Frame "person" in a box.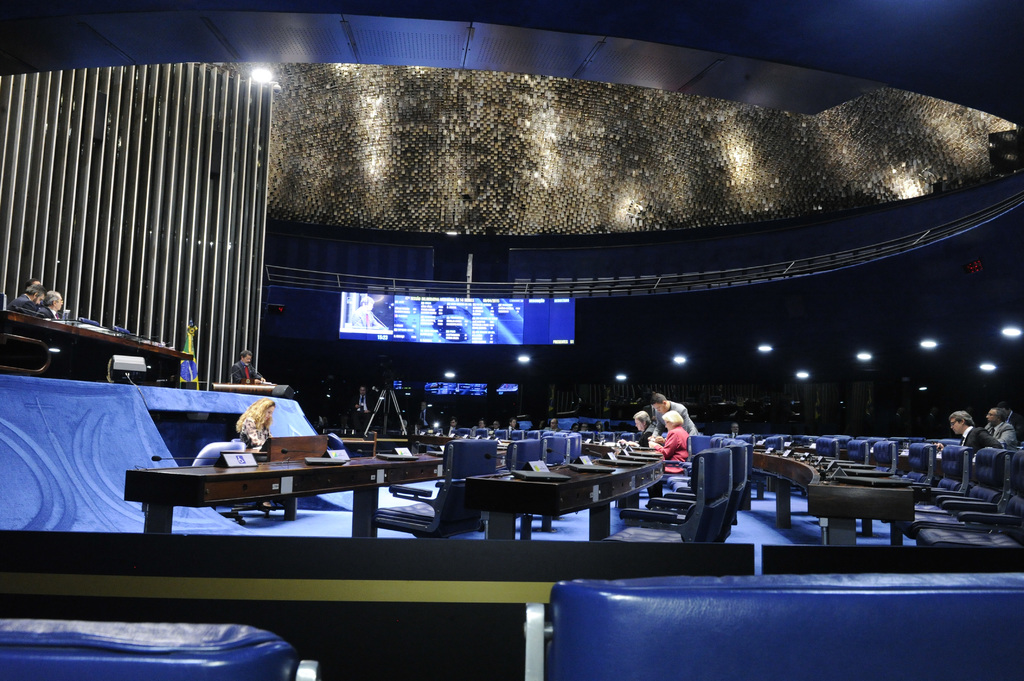
box=[440, 421, 458, 439].
